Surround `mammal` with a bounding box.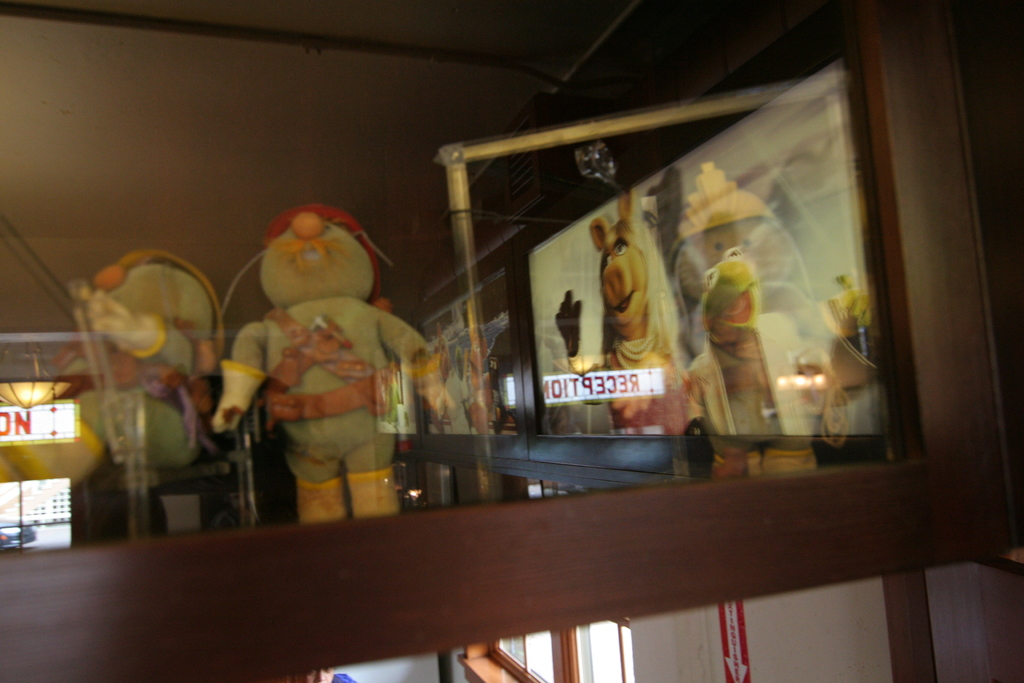
crop(577, 199, 707, 400).
